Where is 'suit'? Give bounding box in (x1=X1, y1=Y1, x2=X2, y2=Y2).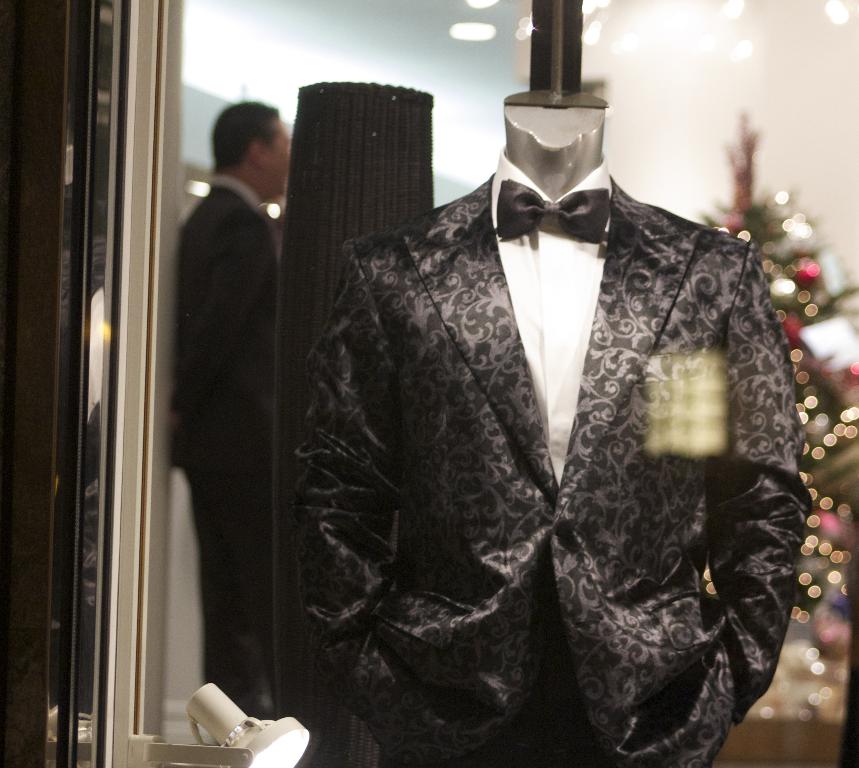
(x1=290, y1=84, x2=770, y2=755).
